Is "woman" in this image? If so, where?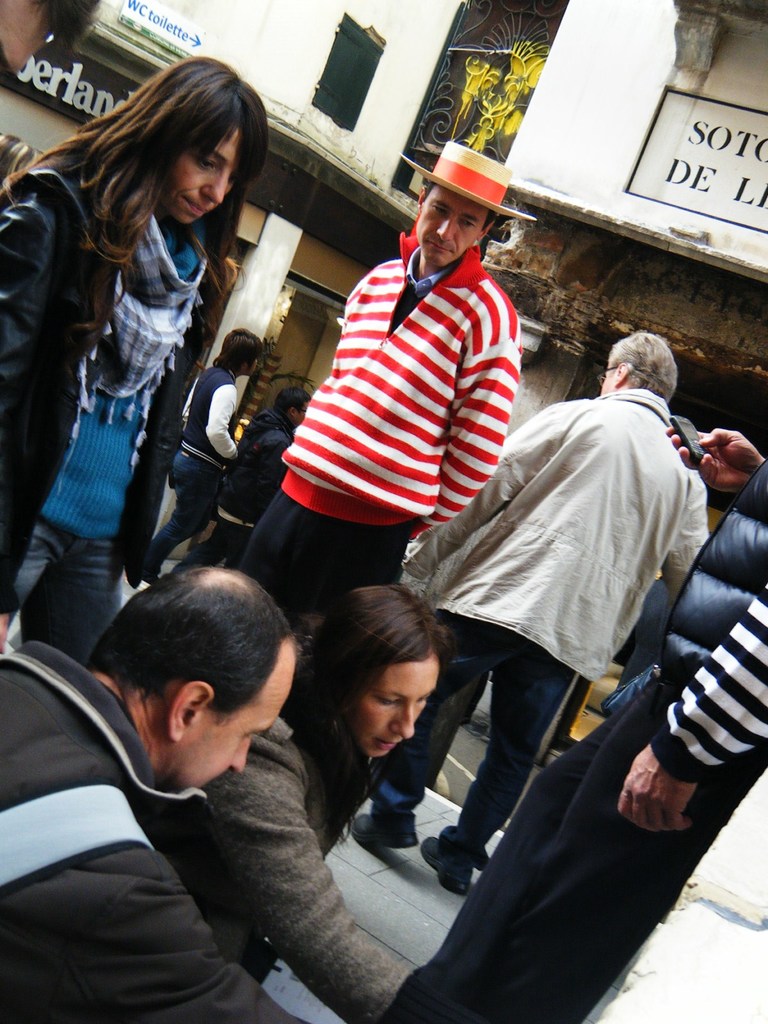
Yes, at (left=140, top=579, right=456, bottom=1023).
